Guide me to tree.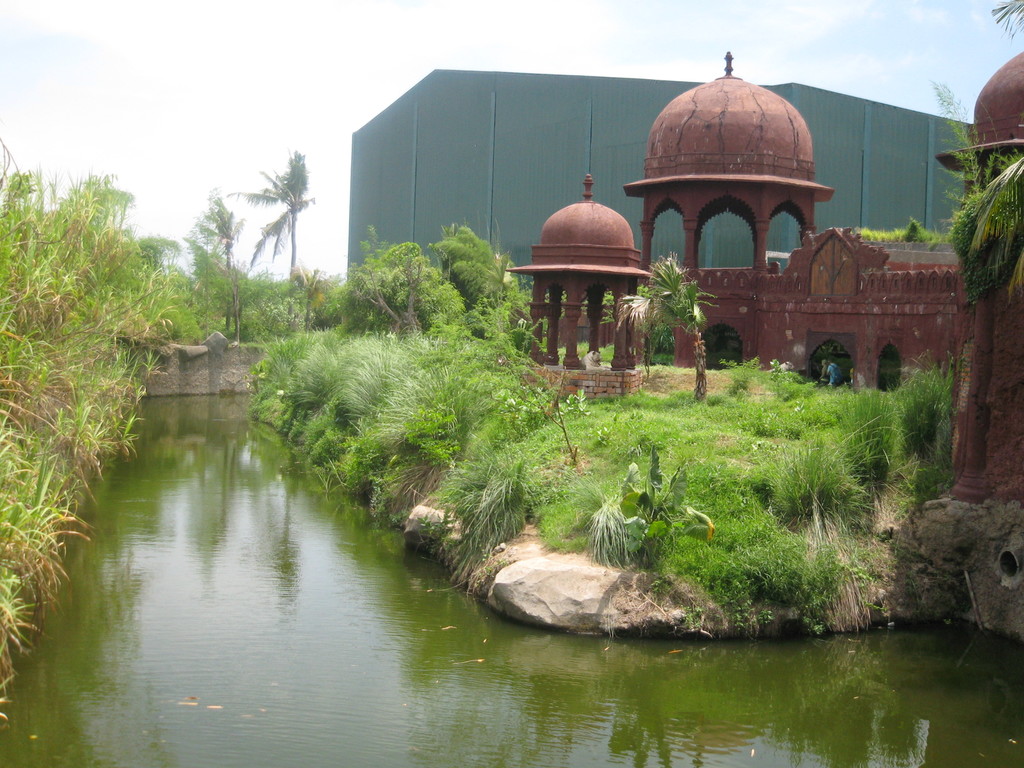
Guidance: locate(948, 166, 1023, 289).
